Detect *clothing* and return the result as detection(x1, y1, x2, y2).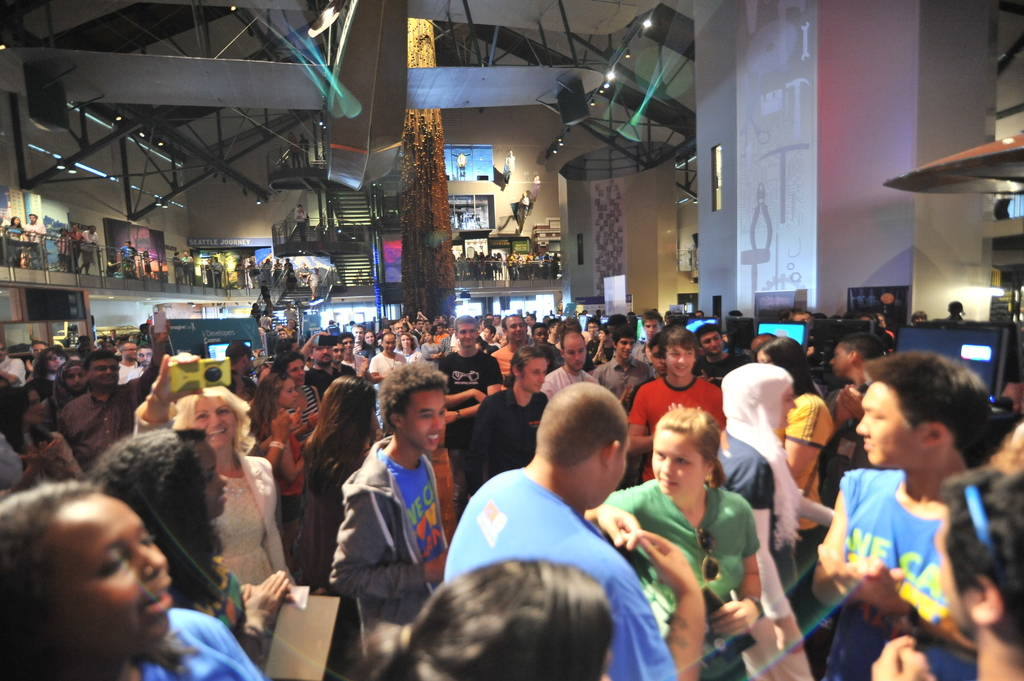
detection(420, 342, 444, 360).
